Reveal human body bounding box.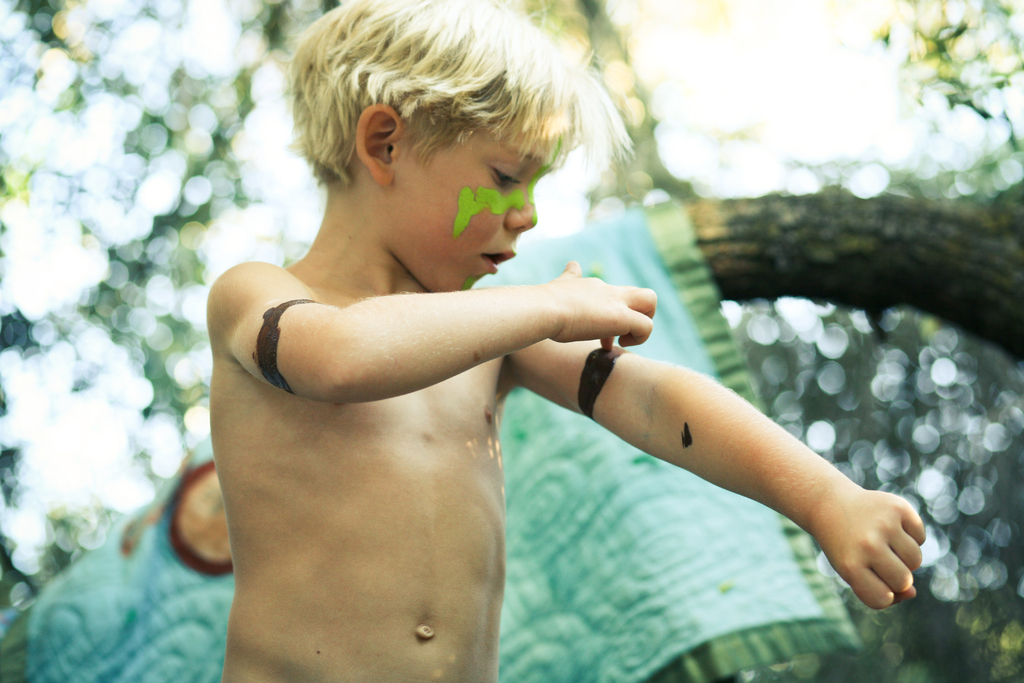
Revealed: [left=196, top=0, right=809, bottom=681].
